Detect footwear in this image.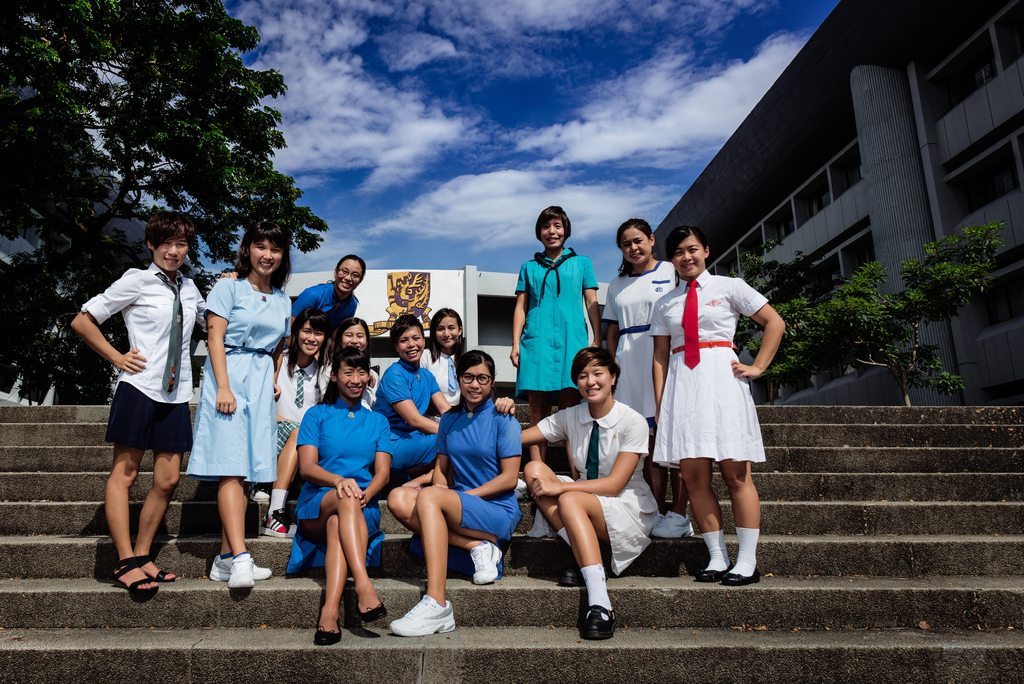
Detection: <box>388,594,457,635</box>.
